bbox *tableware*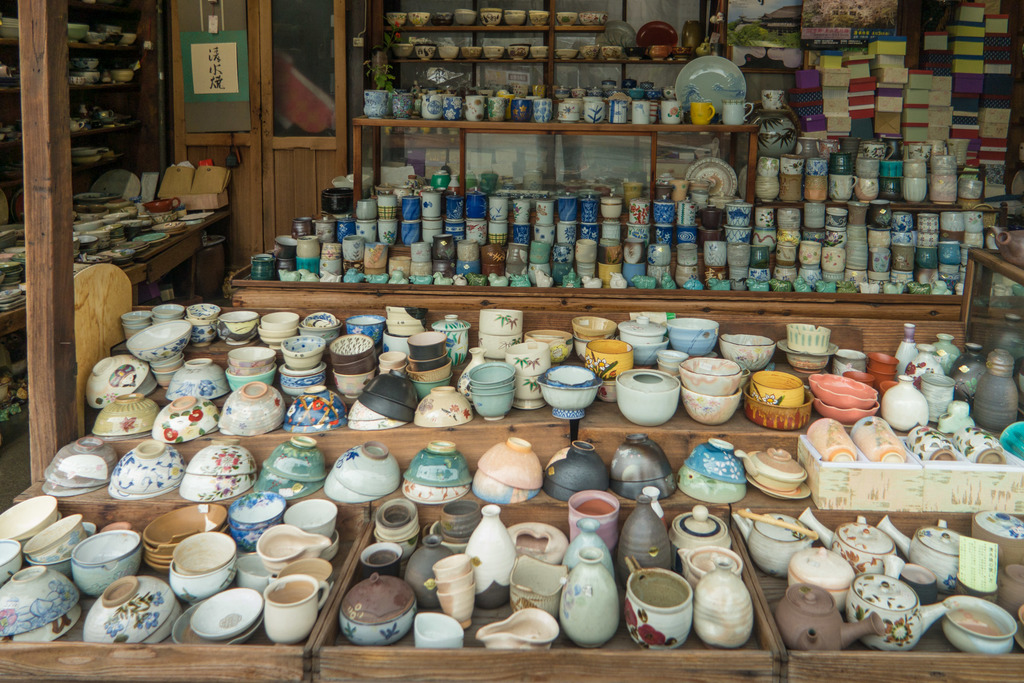
{"left": 410, "top": 185, "right": 435, "bottom": 197}
